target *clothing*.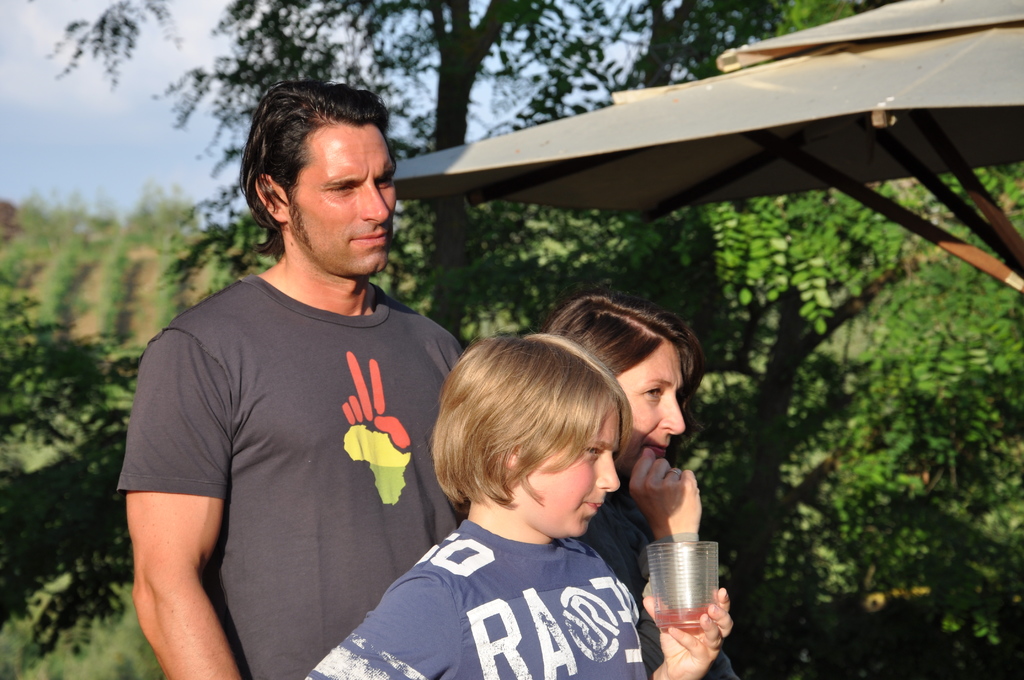
Target region: 575/471/743/679.
